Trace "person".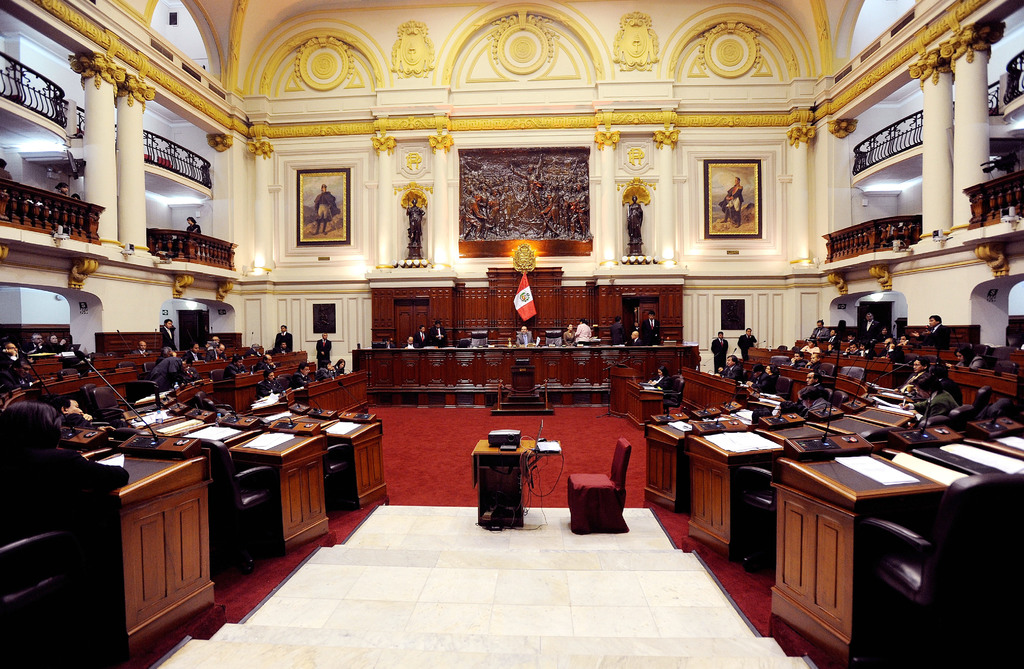
Traced to {"left": 177, "top": 220, "right": 204, "bottom": 245}.
